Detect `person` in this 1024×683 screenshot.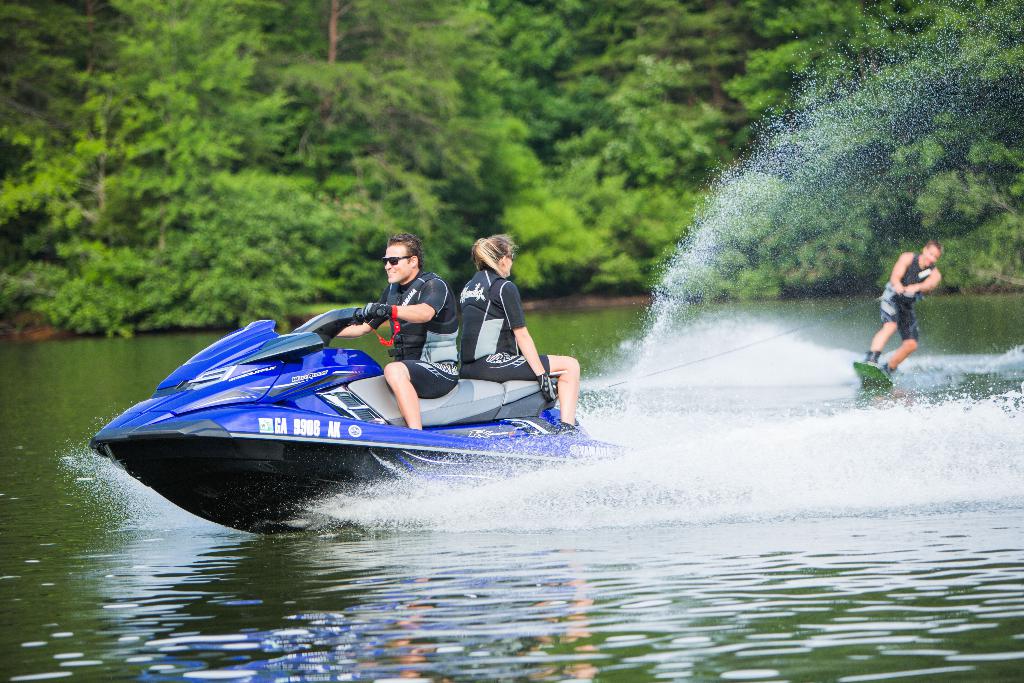
Detection: 863/235/942/375.
